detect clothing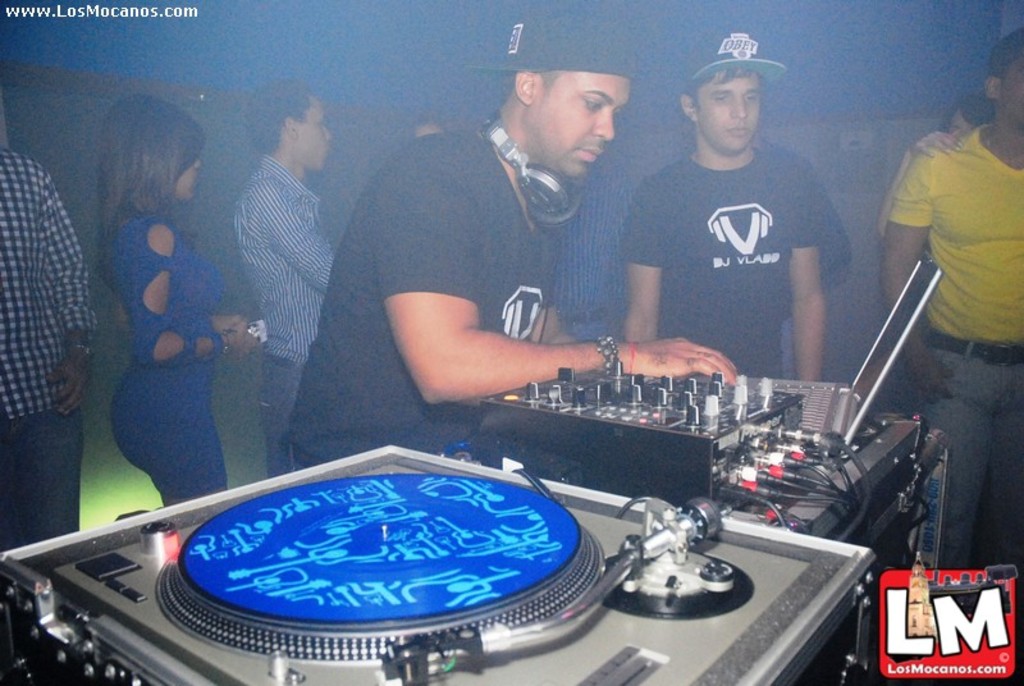
bbox=[230, 160, 337, 479]
